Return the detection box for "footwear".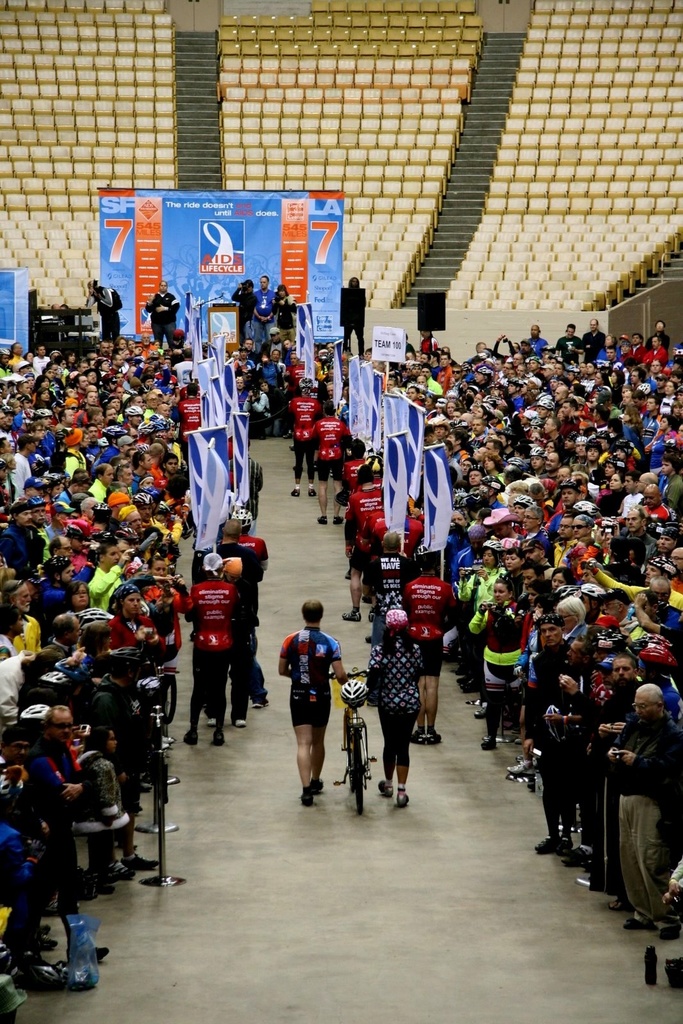
box=[122, 852, 156, 868].
